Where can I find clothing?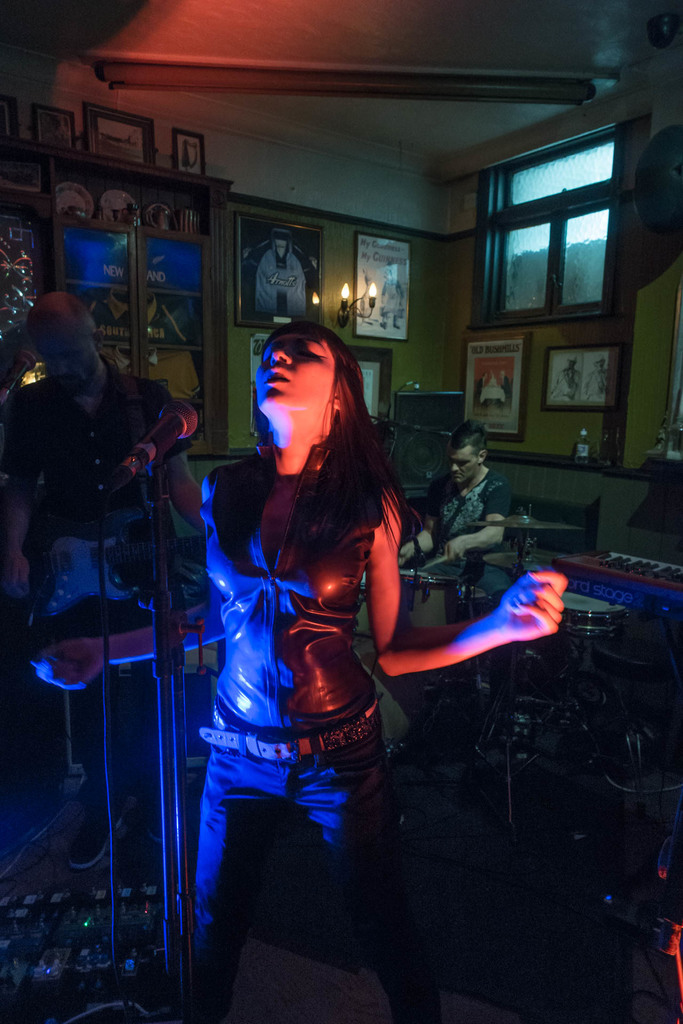
You can find it at (x1=97, y1=289, x2=185, y2=342).
